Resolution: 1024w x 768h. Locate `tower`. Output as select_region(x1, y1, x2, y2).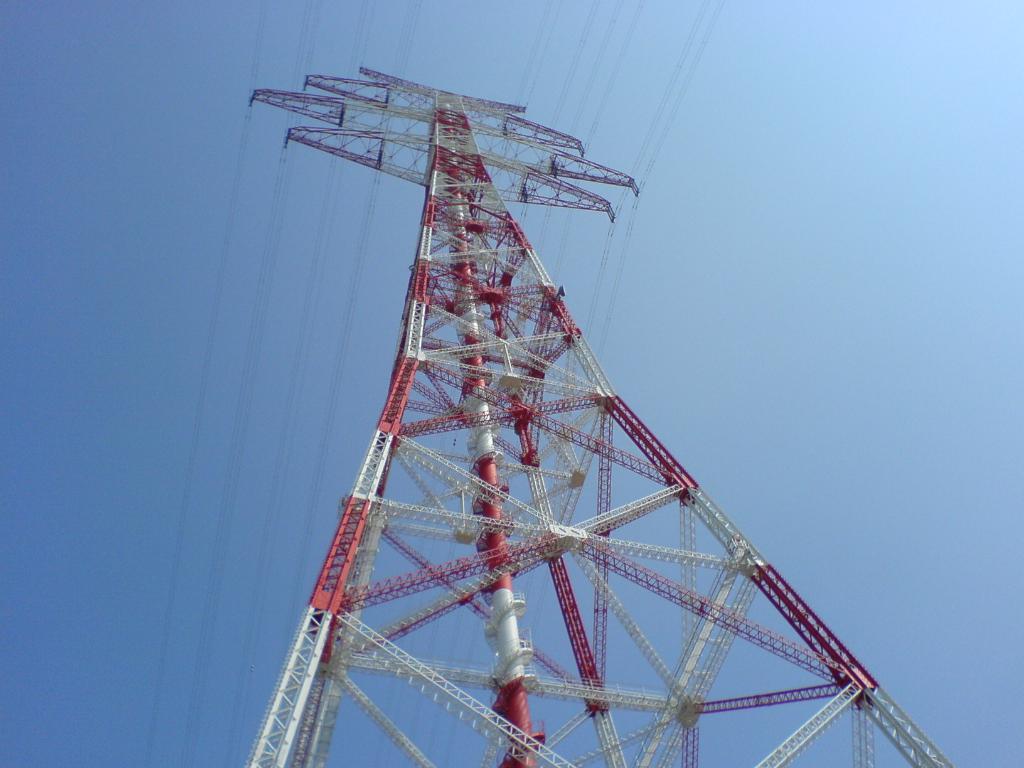
select_region(150, 46, 976, 749).
